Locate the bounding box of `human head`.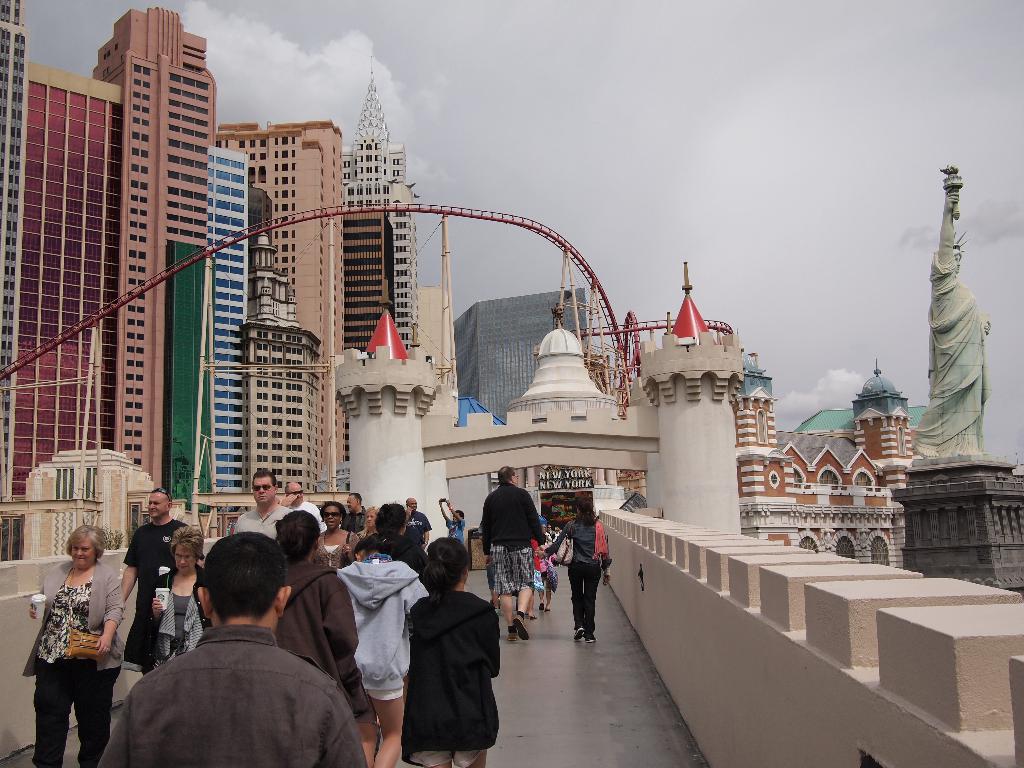
Bounding box: 378/502/405/536.
